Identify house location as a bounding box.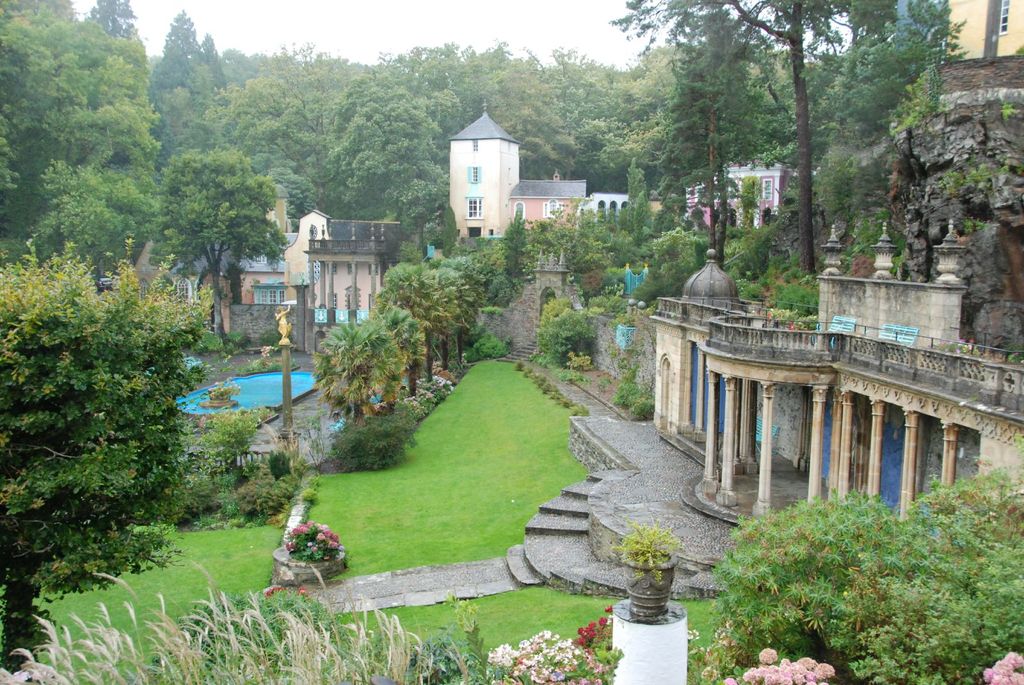
pyautogui.locateOnScreen(943, 0, 1023, 61).
